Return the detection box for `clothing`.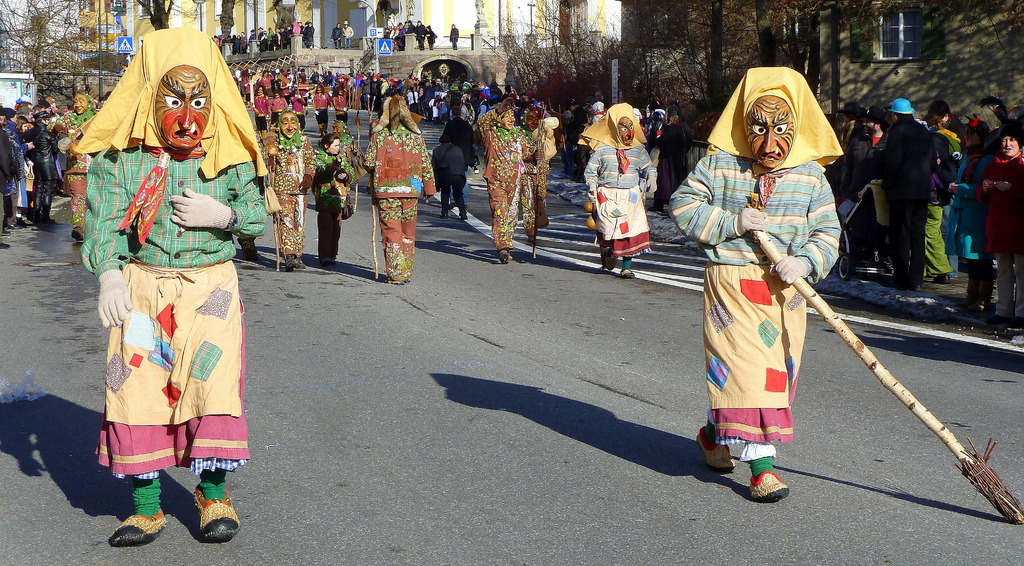
bbox=[376, 93, 402, 128].
